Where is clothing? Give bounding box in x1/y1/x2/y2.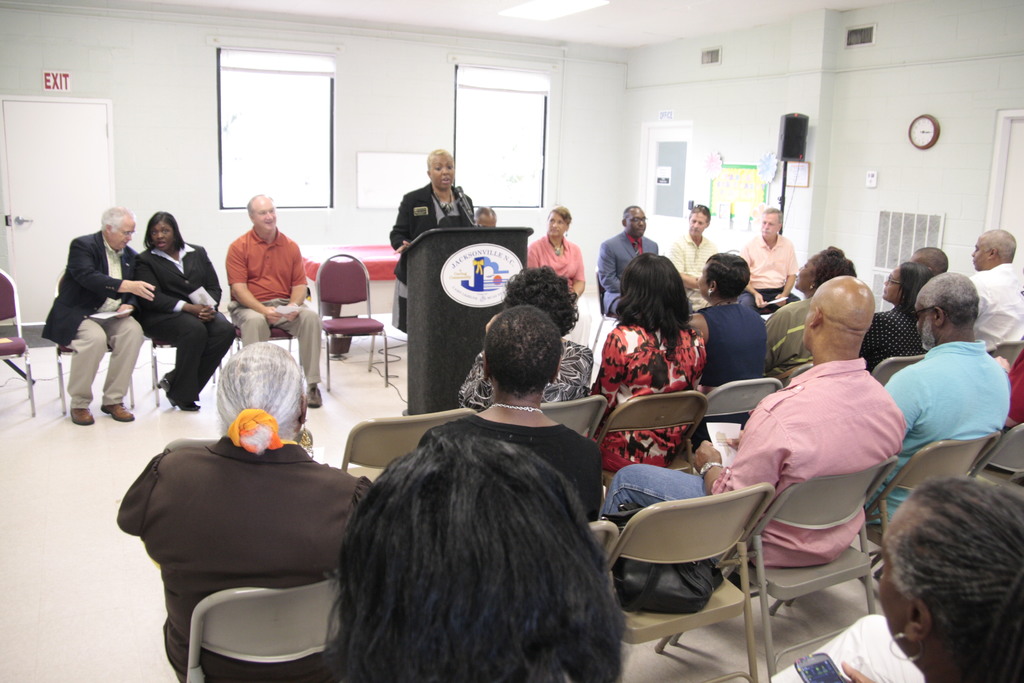
231/230/325/386.
